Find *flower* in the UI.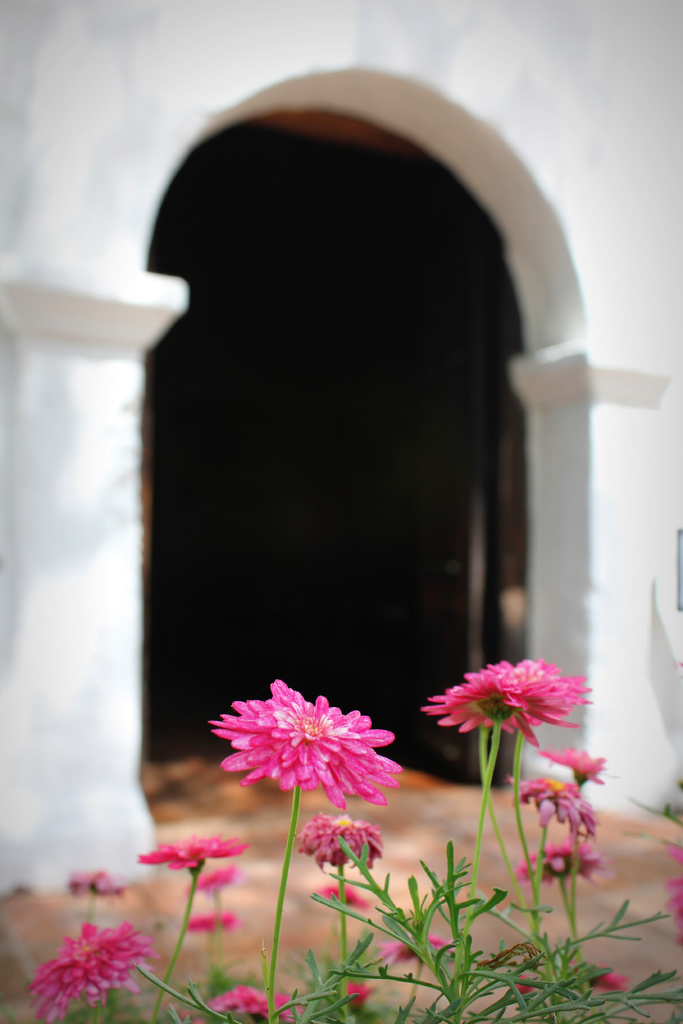
UI element at pyautogui.locateOnScreen(181, 868, 243, 895).
